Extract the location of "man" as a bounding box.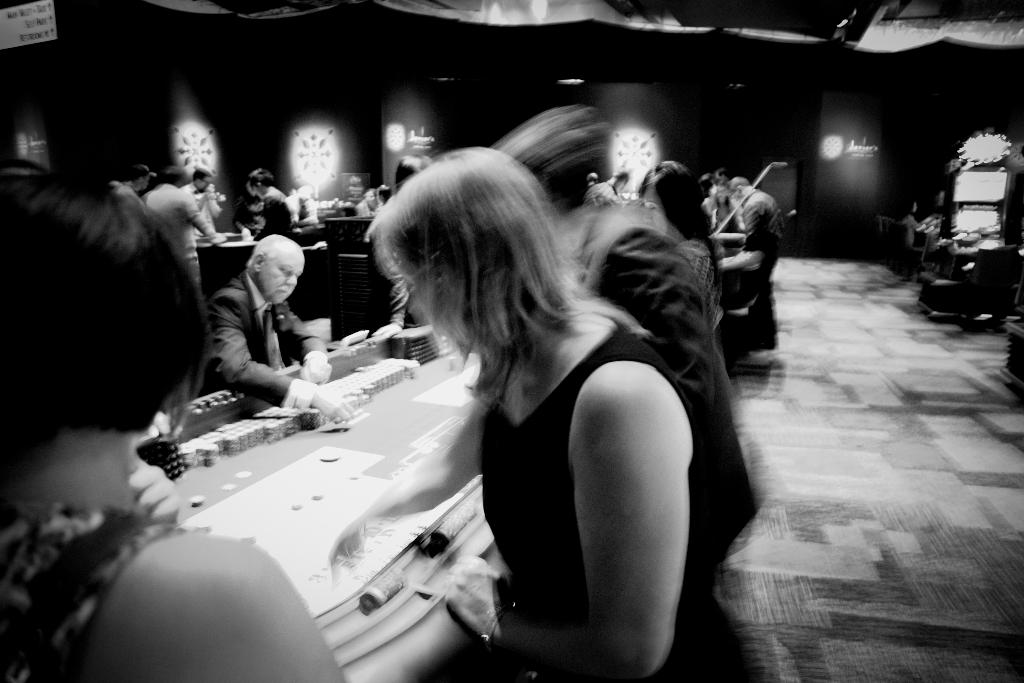
138,169,215,388.
